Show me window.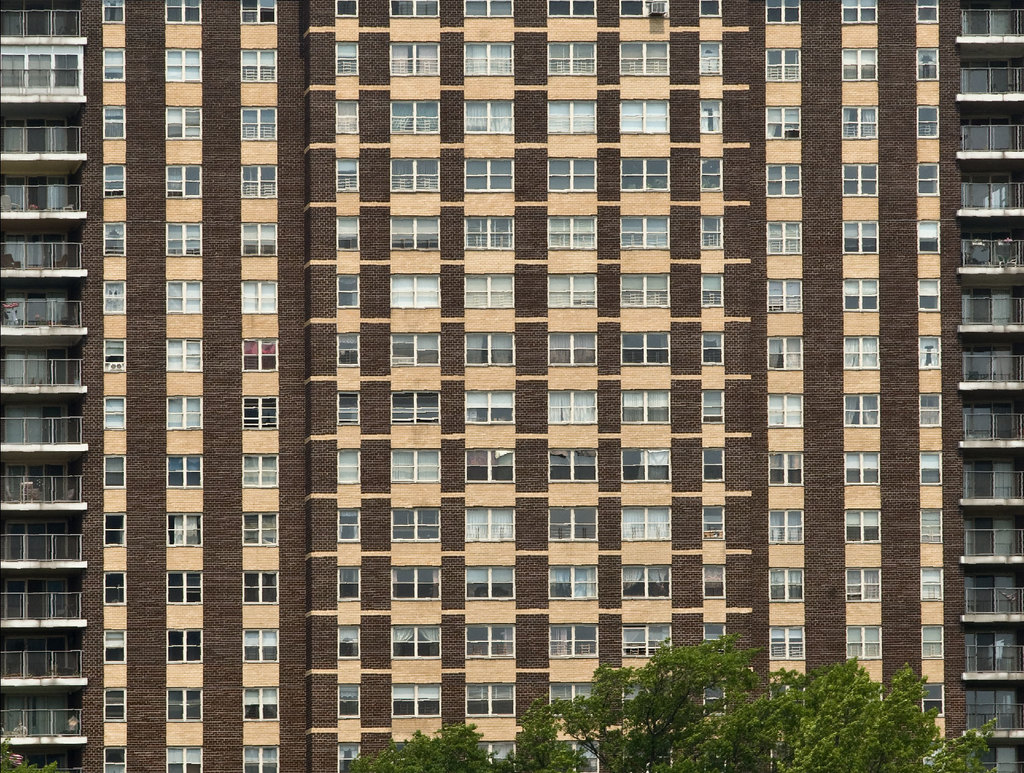
window is here: <region>166, 457, 206, 490</region>.
